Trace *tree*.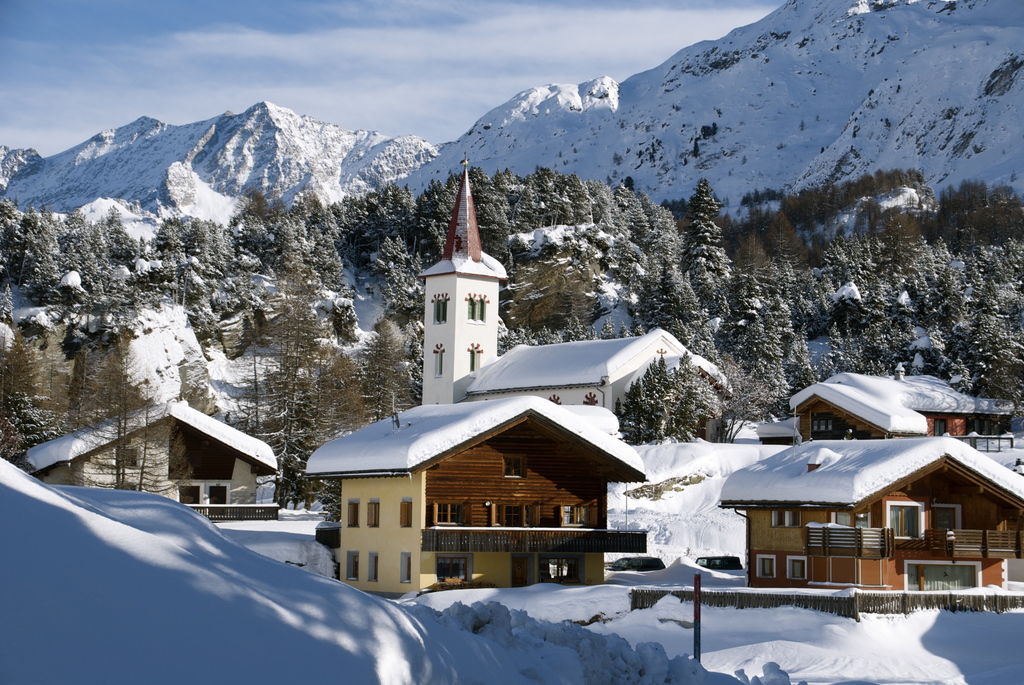
Traced to (x1=616, y1=255, x2=711, y2=335).
